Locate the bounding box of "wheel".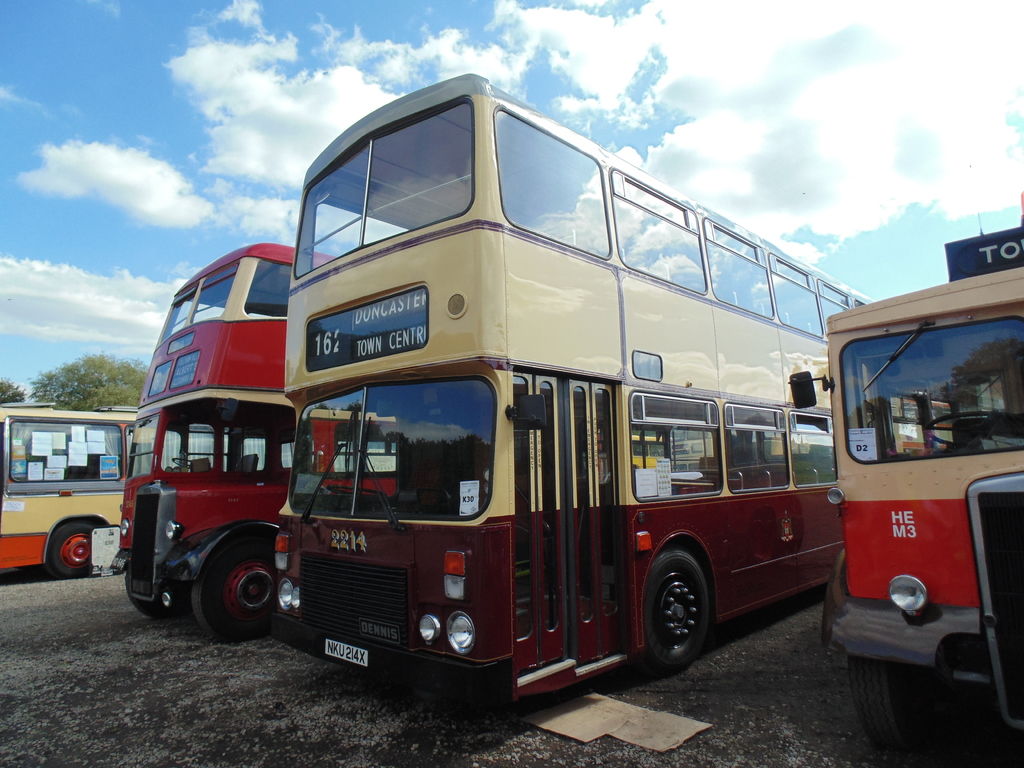
Bounding box: 126 572 187 619.
